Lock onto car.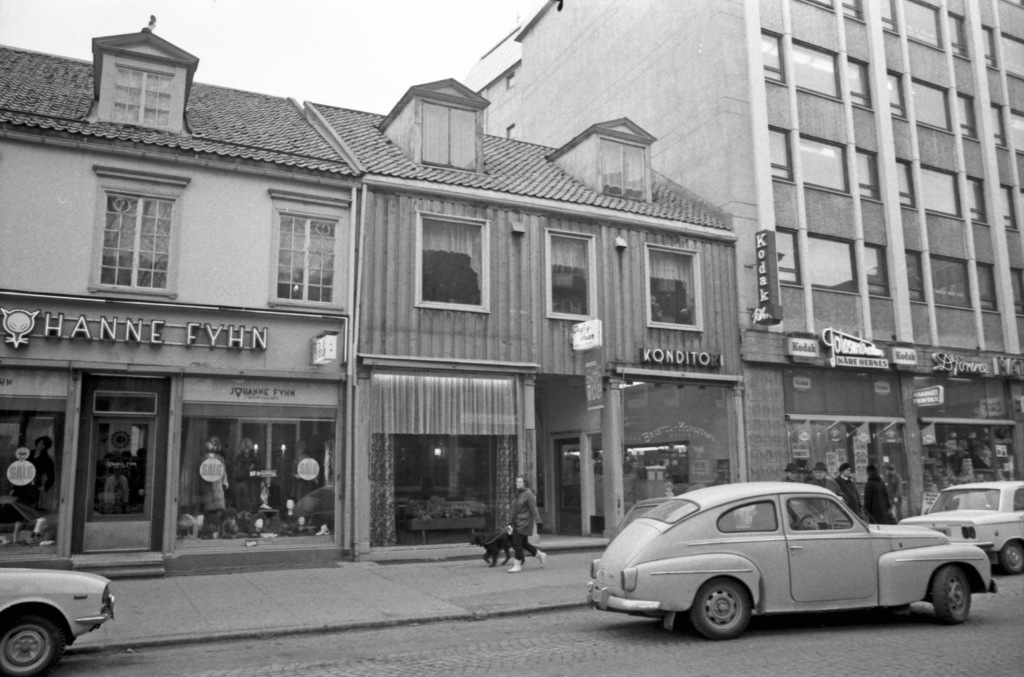
Locked: Rect(898, 482, 1023, 576).
